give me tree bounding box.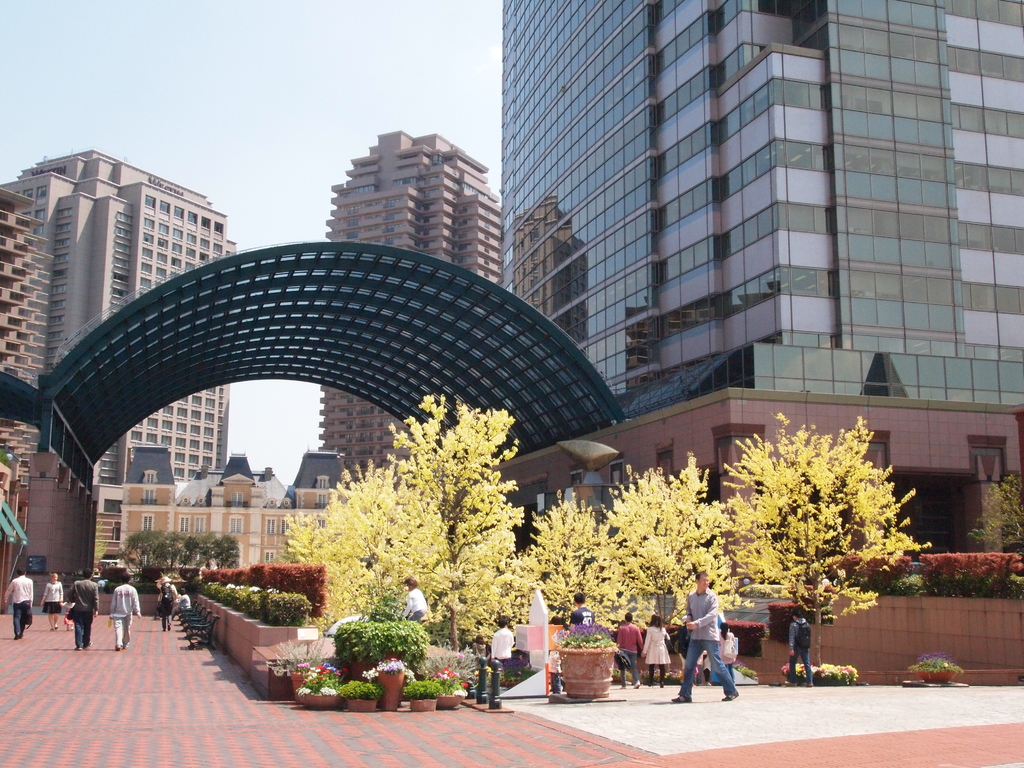
[x1=113, y1=526, x2=164, y2=584].
